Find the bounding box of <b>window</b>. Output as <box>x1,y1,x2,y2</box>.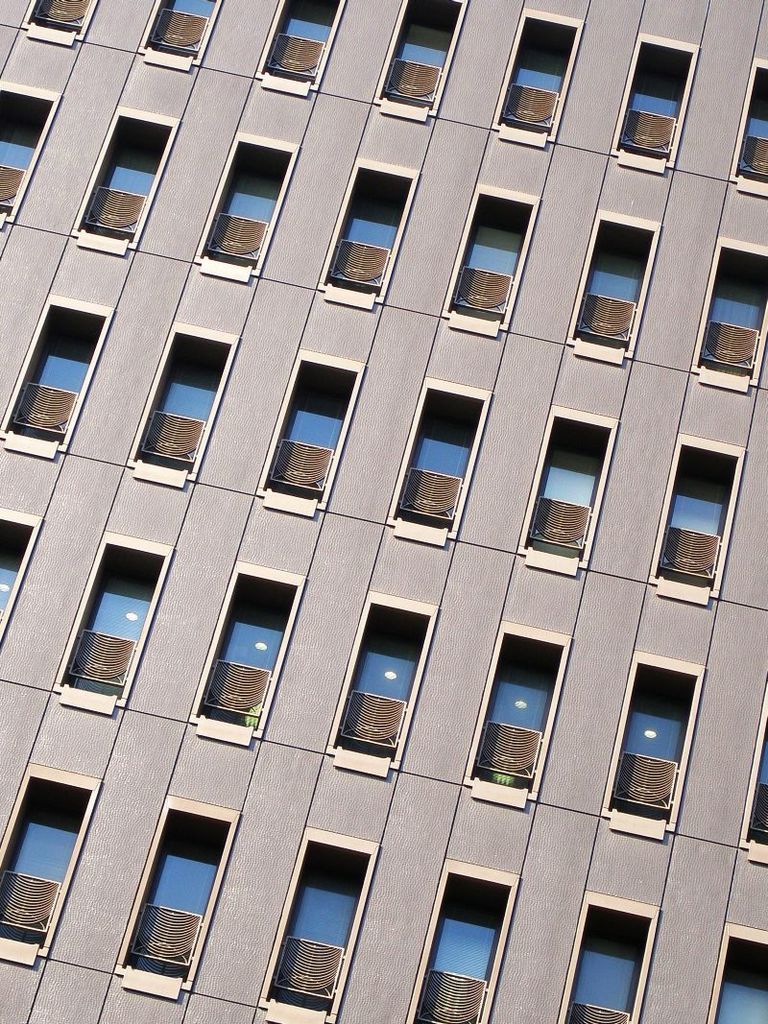
<box>109,798,244,1001</box>.
